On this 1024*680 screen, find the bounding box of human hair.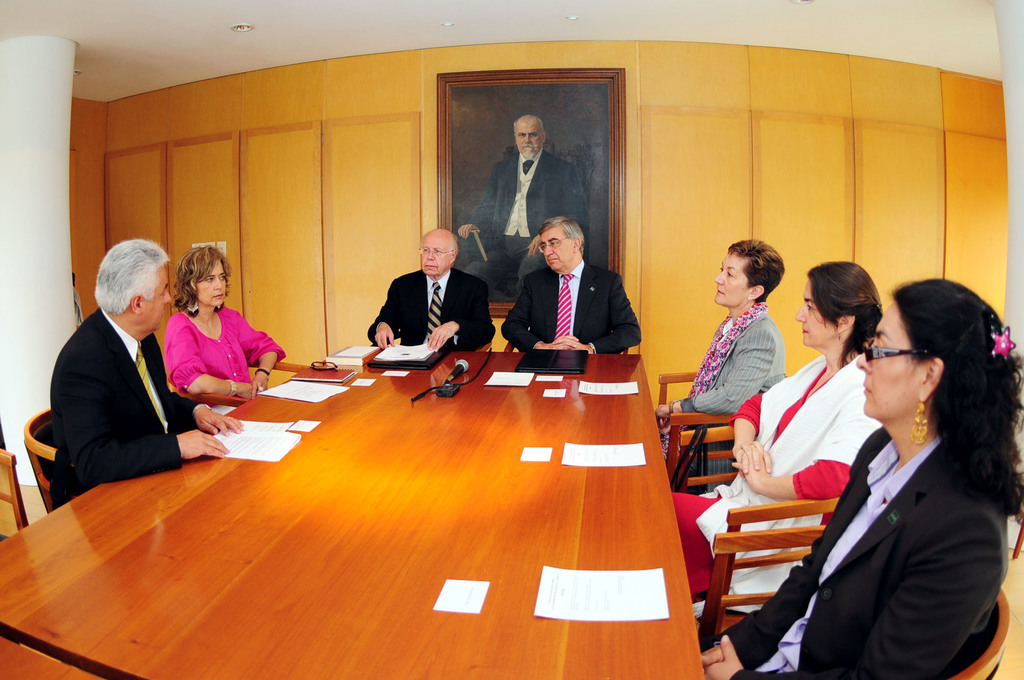
Bounding box: pyautogui.locateOnScreen(728, 237, 783, 304).
